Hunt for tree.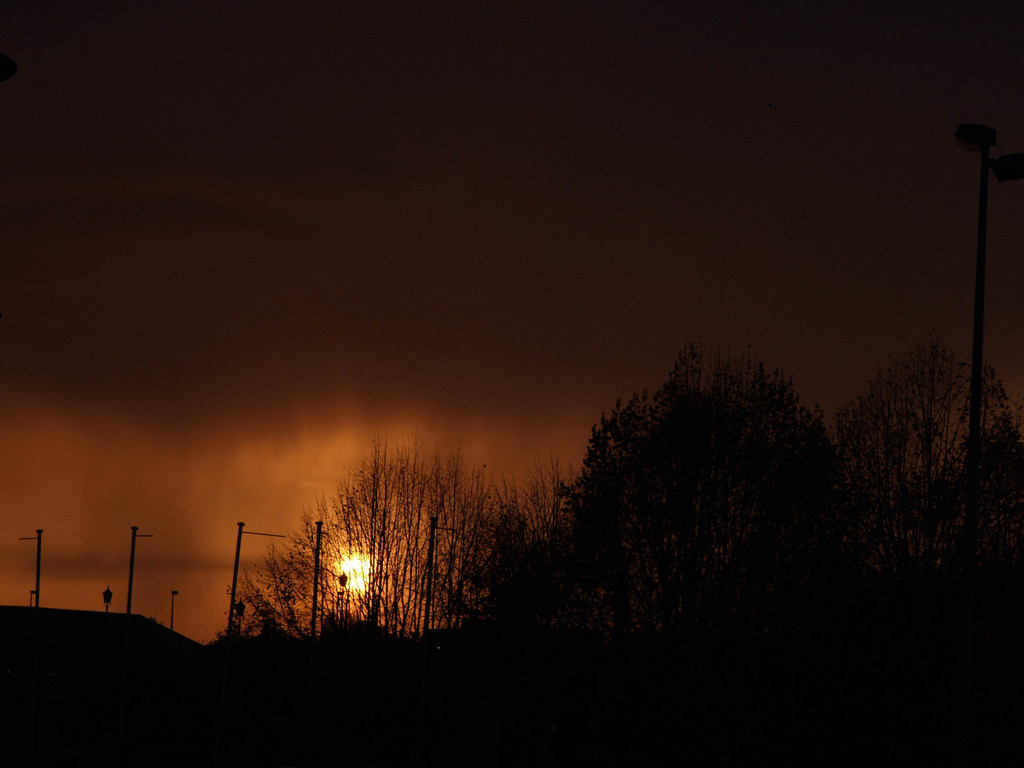
Hunted down at {"left": 533, "top": 338, "right": 886, "bottom": 620}.
